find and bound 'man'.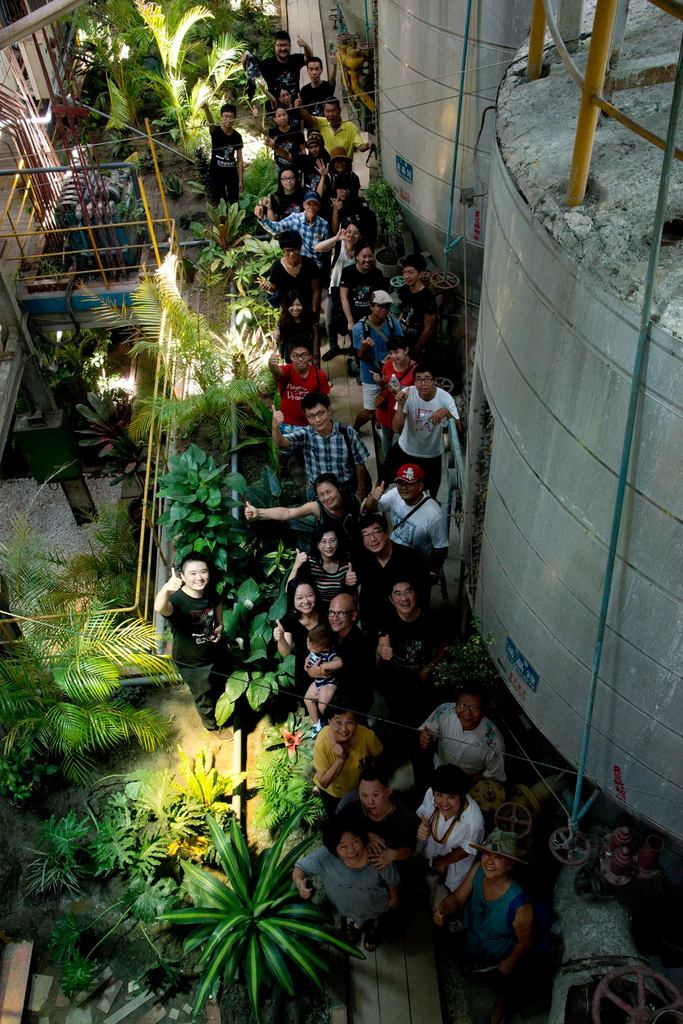
Bound: crop(304, 595, 378, 728).
